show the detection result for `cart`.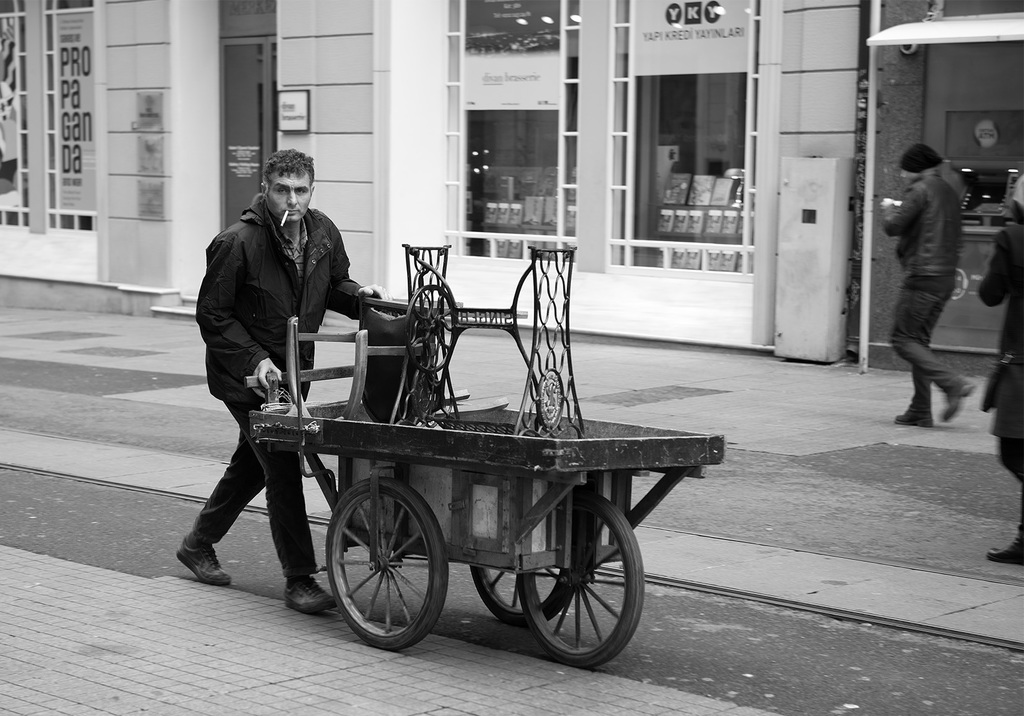
[x1=246, y1=315, x2=726, y2=671].
